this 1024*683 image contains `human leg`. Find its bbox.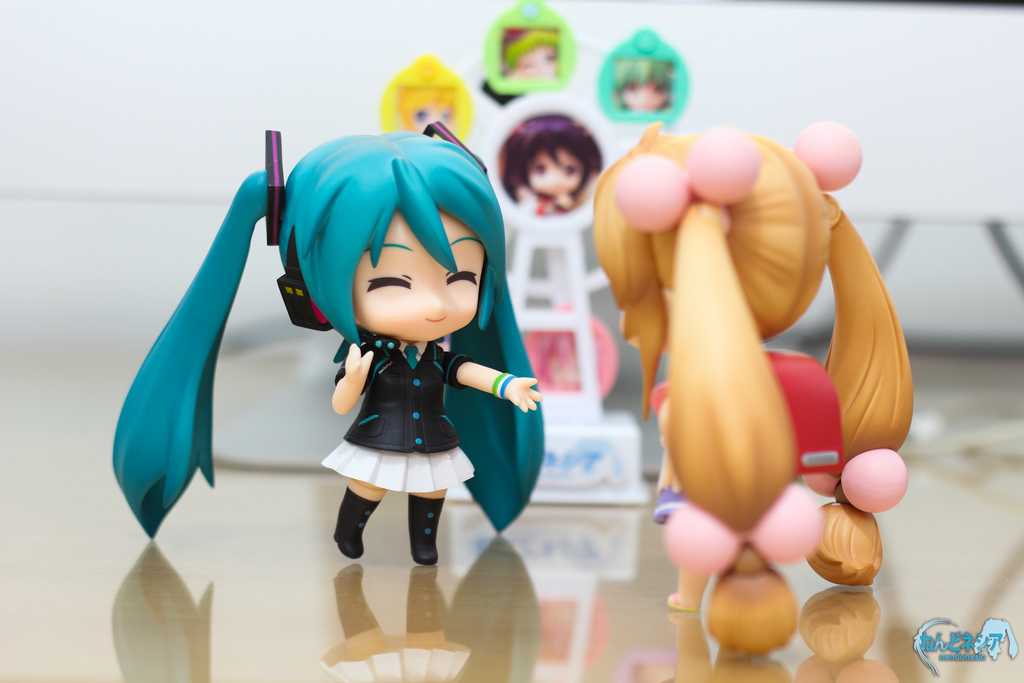
left=408, top=468, right=458, bottom=561.
